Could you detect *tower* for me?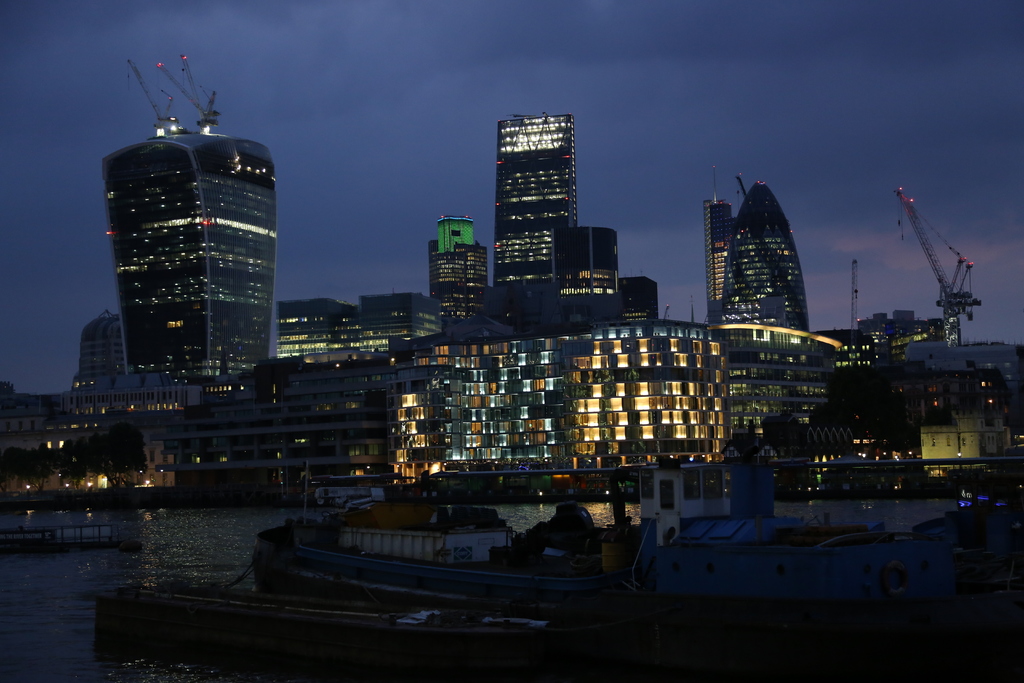
Detection result: l=81, t=101, r=285, b=390.
